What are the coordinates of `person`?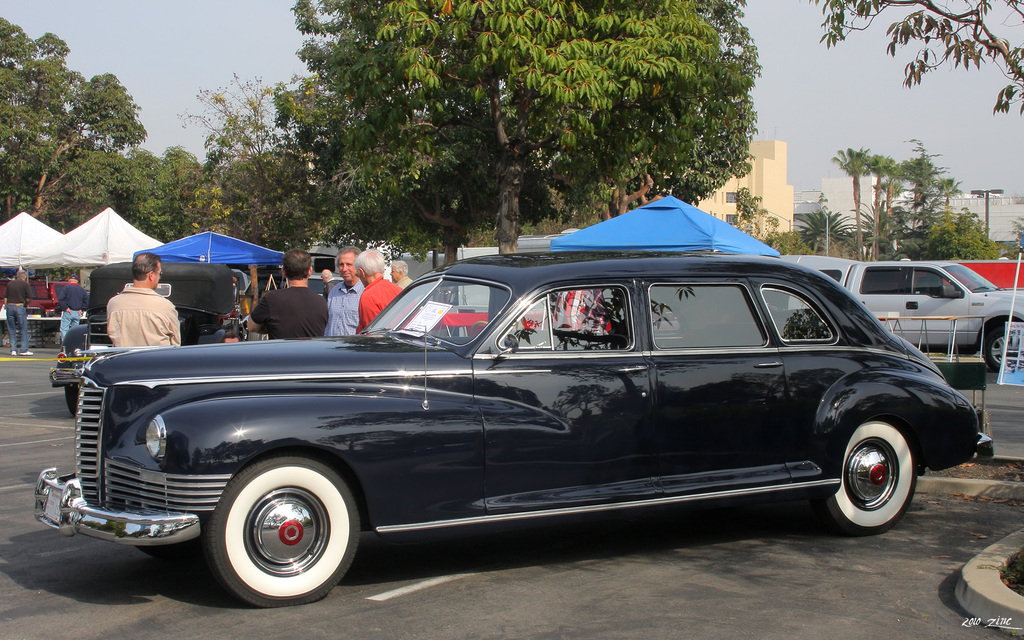
l=388, t=254, r=412, b=291.
